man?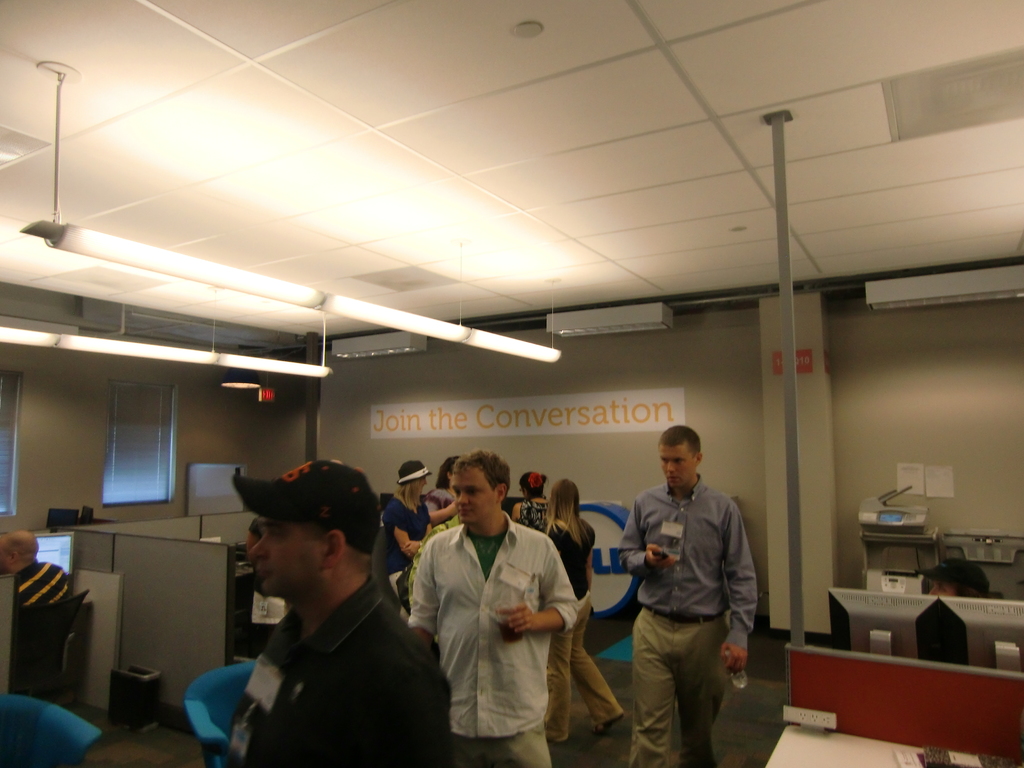
{"left": 0, "top": 529, "right": 72, "bottom": 606}
